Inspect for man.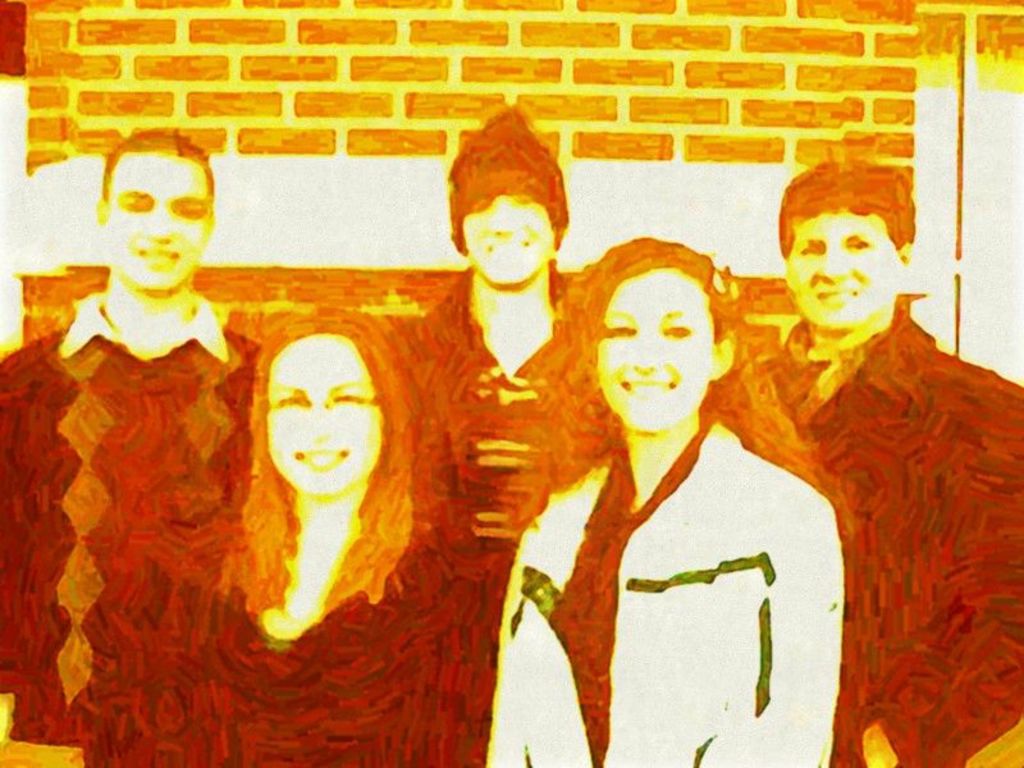
Inspection: crop(402, 105, 598, 561).
